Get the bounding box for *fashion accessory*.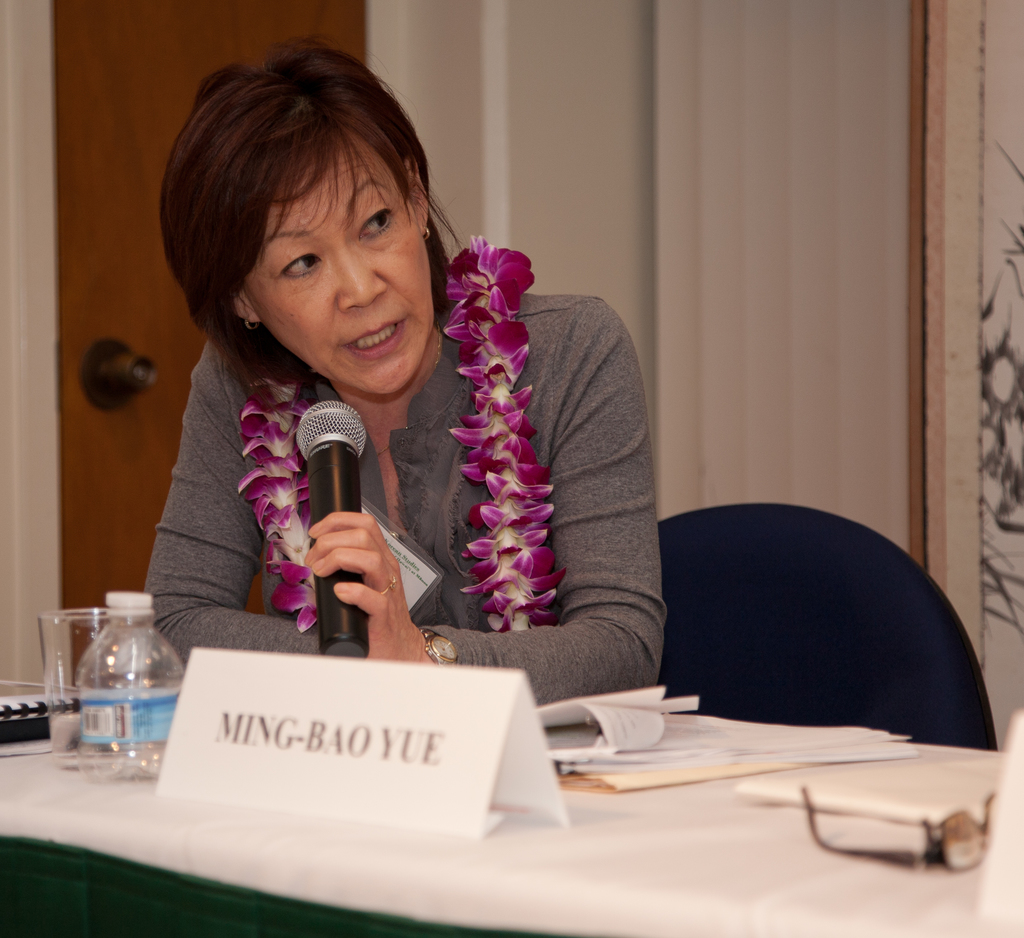
x1=229 y1=233 x2=569 y2=636.
